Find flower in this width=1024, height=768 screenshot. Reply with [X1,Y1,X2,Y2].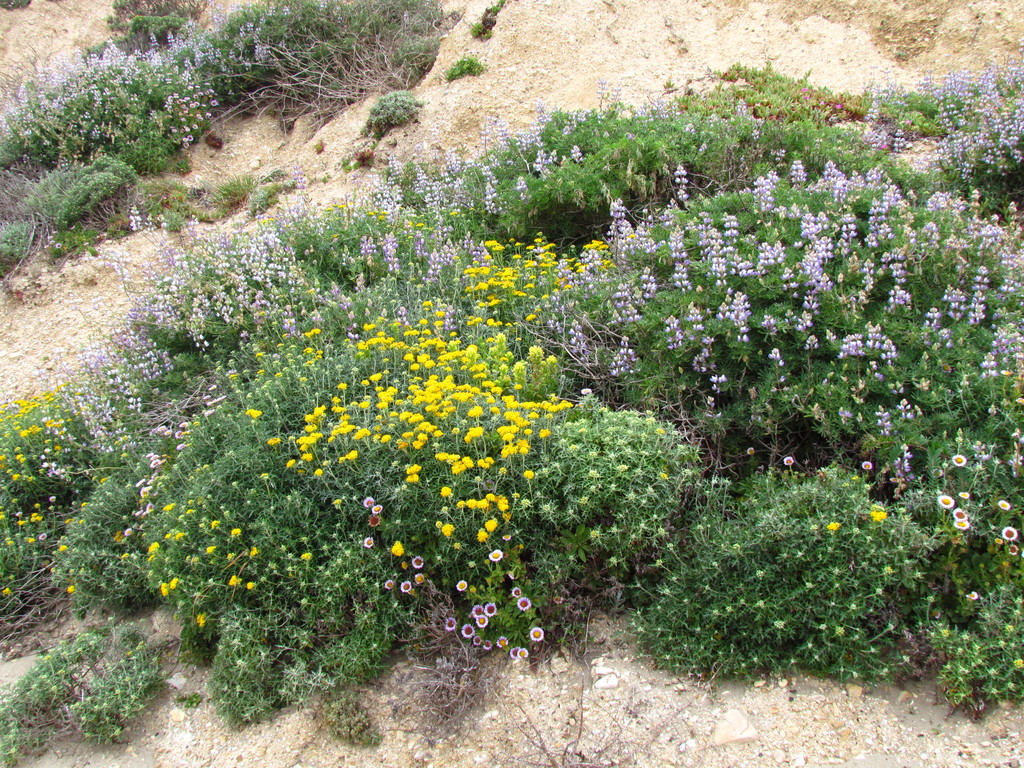
[999,495,1011,509].
